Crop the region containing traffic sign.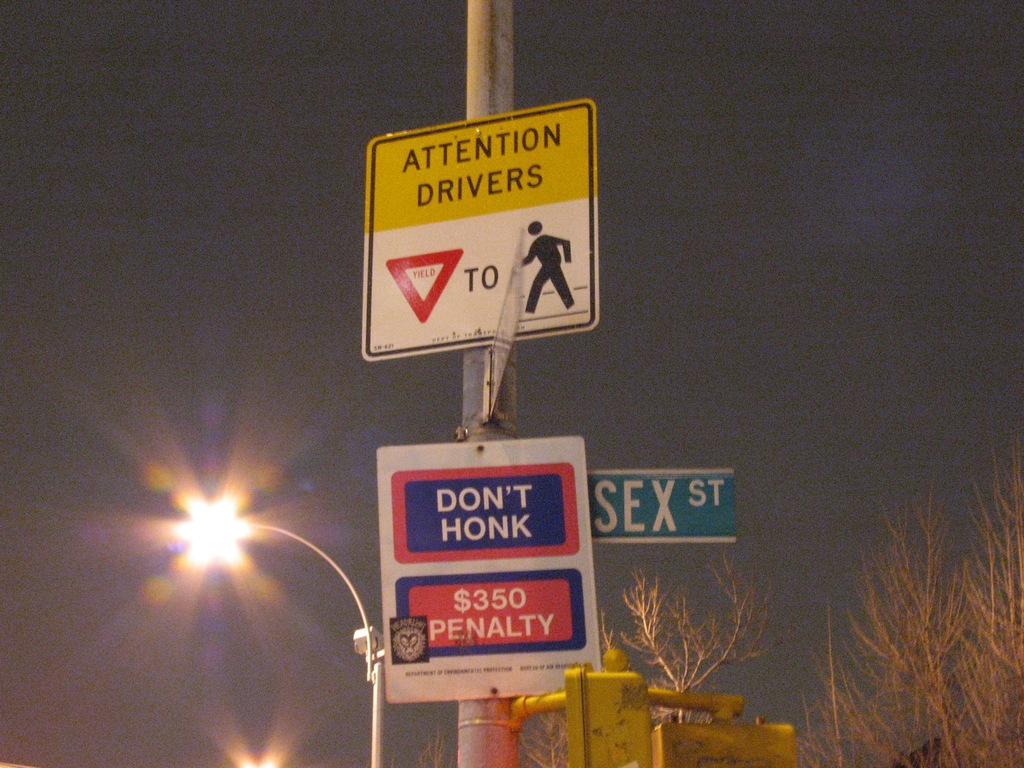
Crop region: {"x1": 361, "y1": 90, "x2": 600, "y2": 362}.
